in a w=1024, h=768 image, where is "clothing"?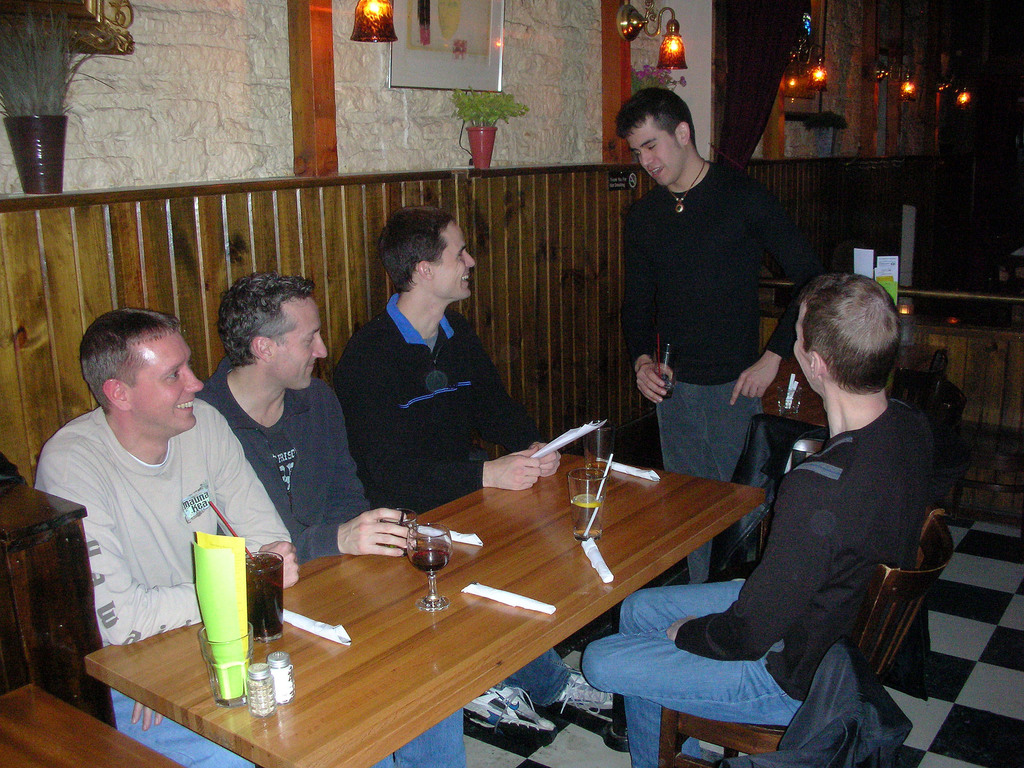
box(193, 352, 377, 566).
